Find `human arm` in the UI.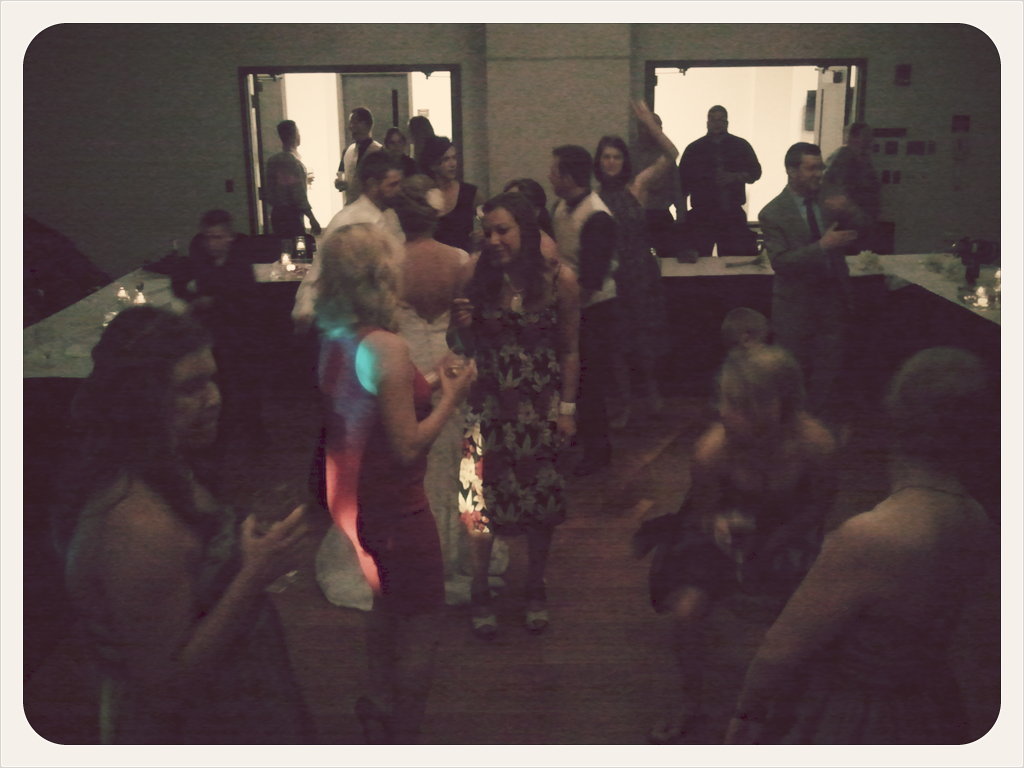
UI element at pyautogui.locateOnScreen(757, 216, 856, 280).
